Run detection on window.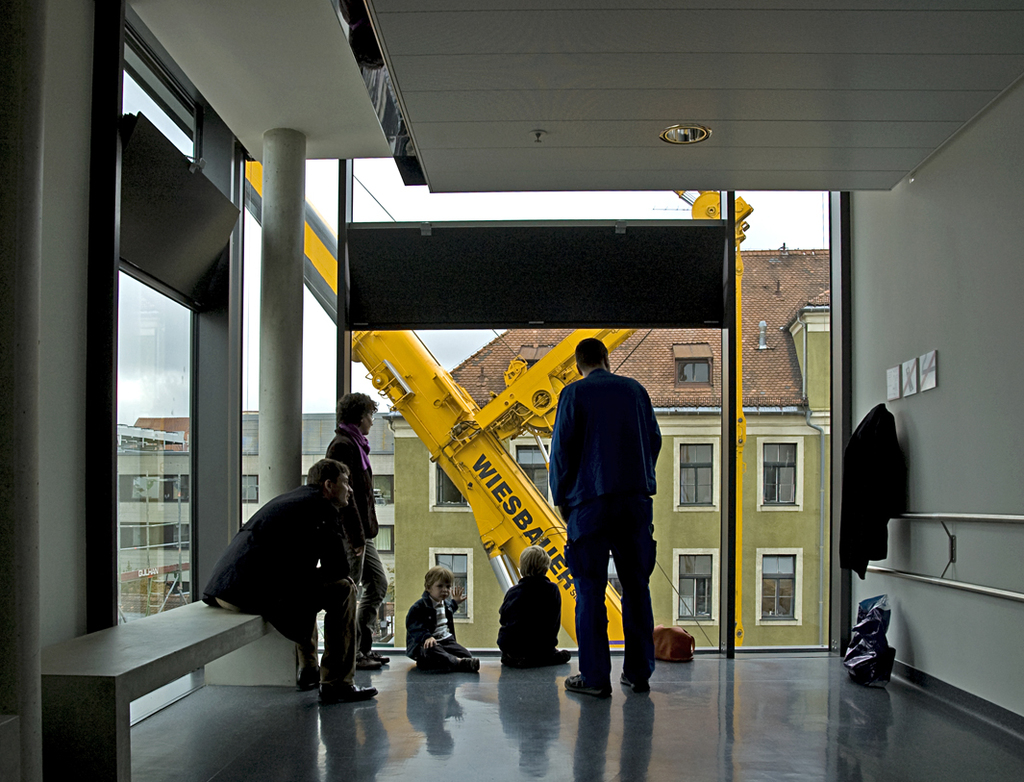
Result: [675,548,720,627].
